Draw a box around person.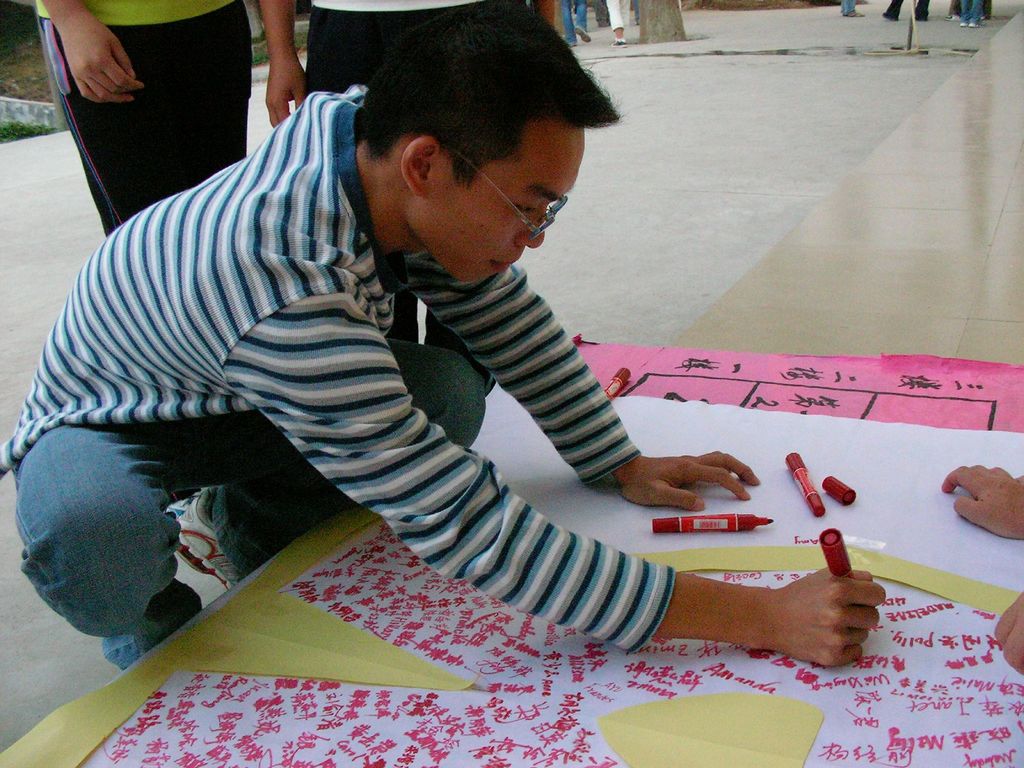
x1=36, y1=0, x2=254, y2=237.
